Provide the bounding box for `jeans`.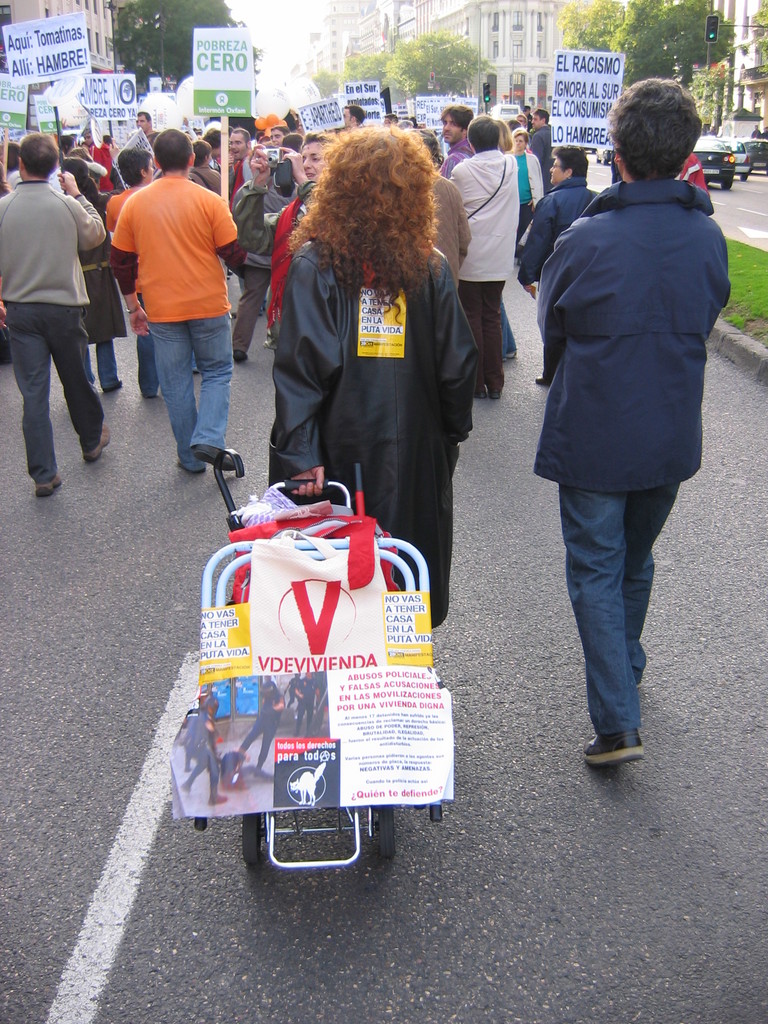
l=150, t=323, r=234, b=471.
